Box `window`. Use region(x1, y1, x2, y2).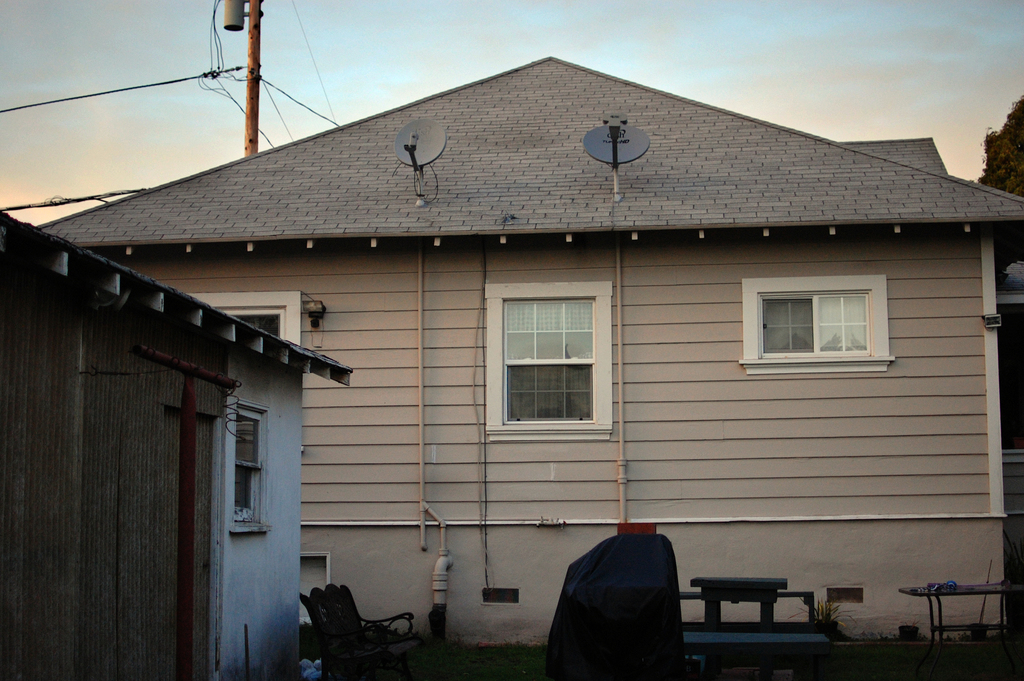
region(231, 395, 275, 534).
